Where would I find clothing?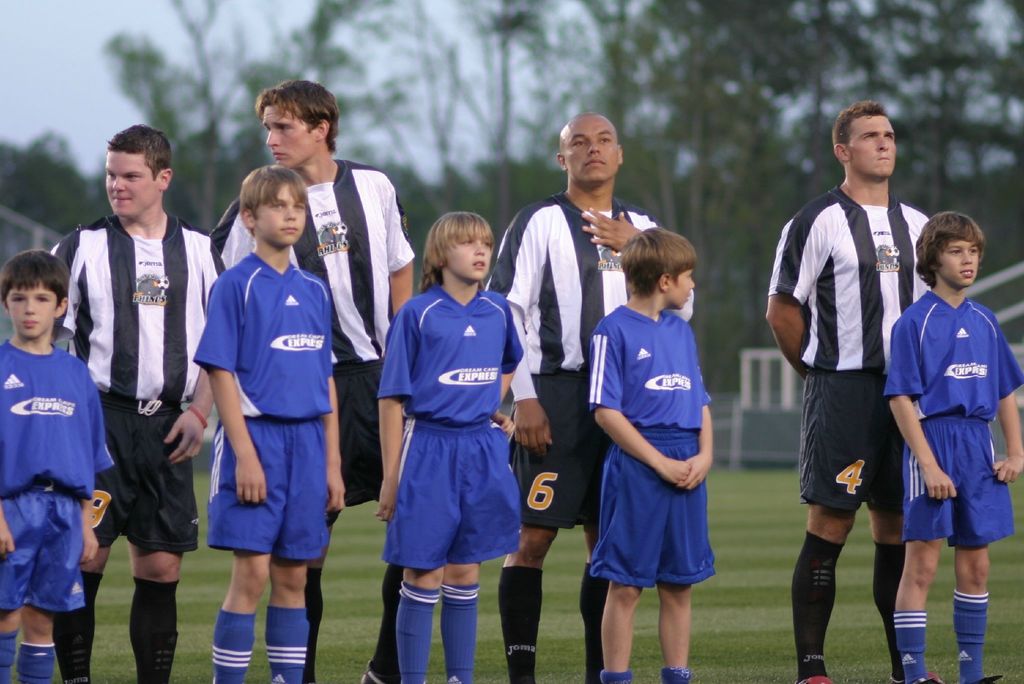
At <region>209, 419, 335, 559</region>.
